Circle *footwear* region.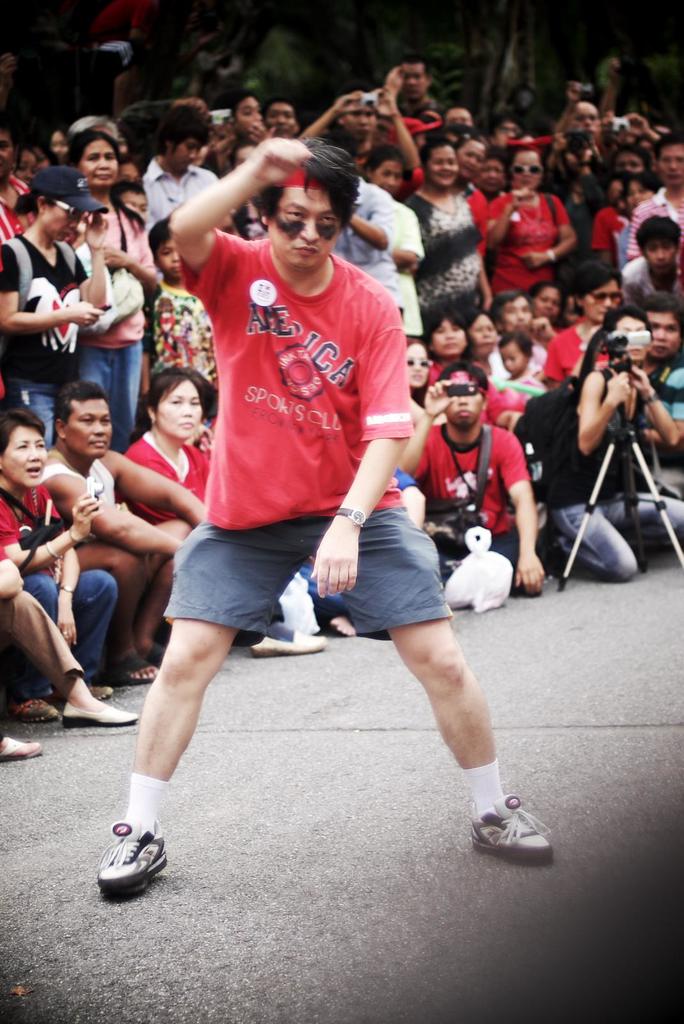
Region: BBox(89, 826, 167, 897).
